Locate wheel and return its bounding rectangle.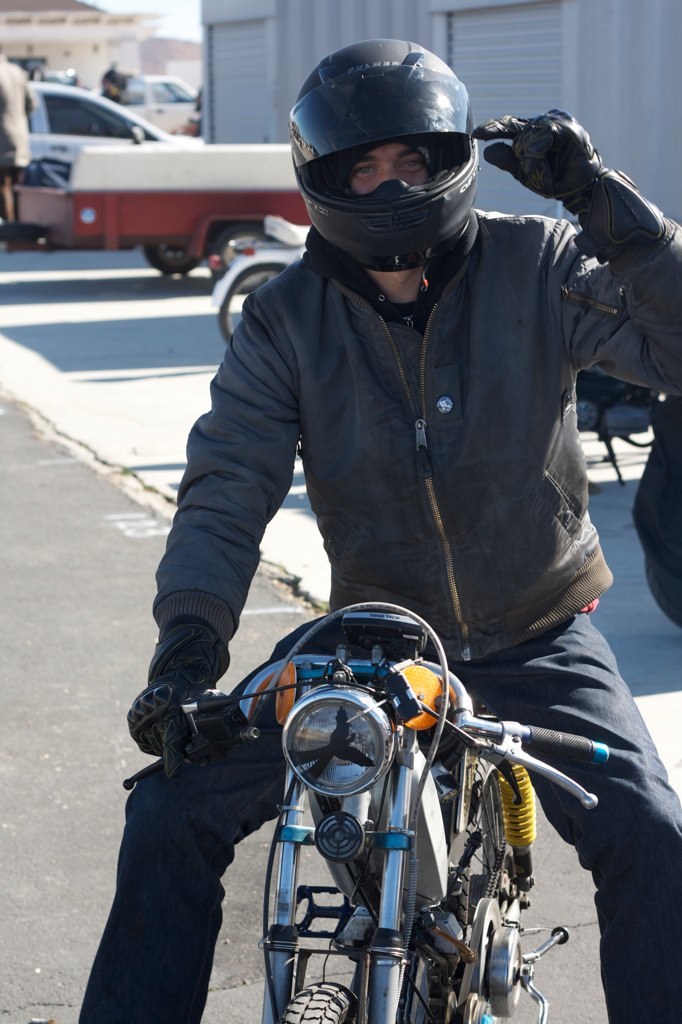
box(640, 557, 679, 629).
